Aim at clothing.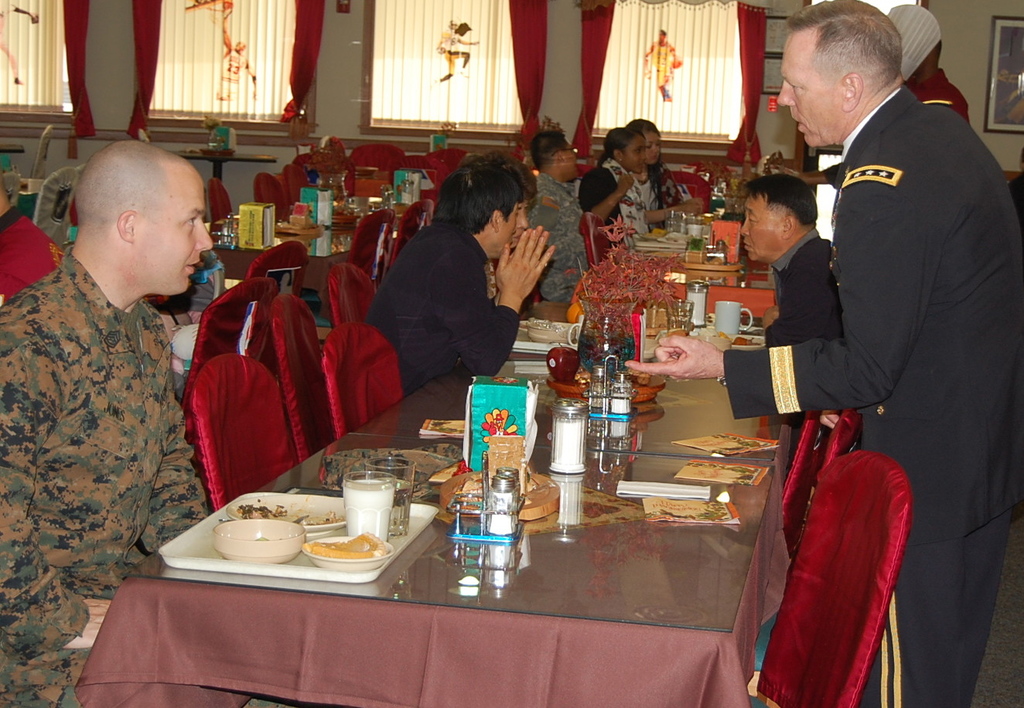
Aimed at 8, 200, 224, 612.
